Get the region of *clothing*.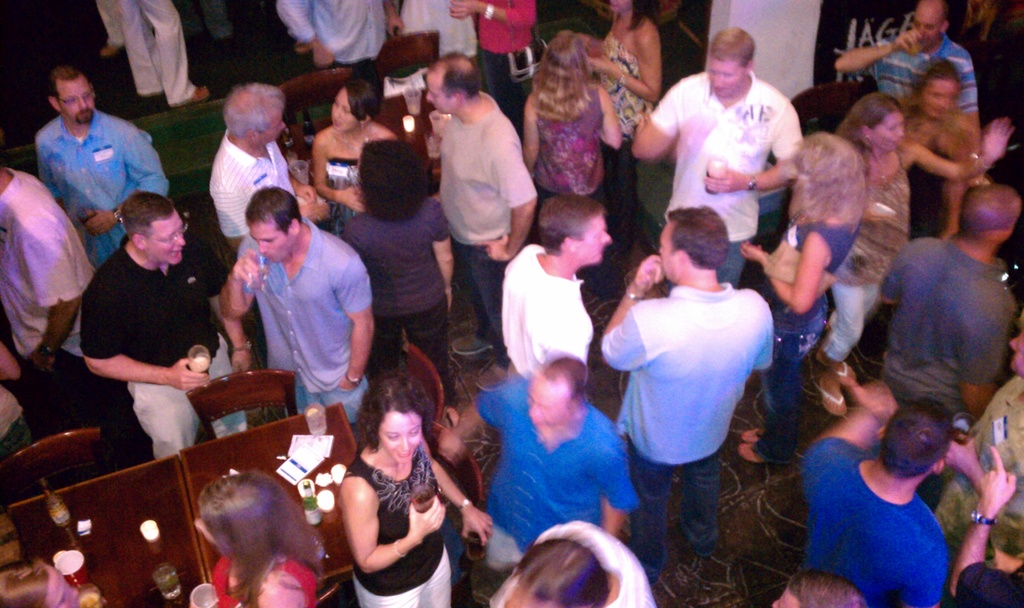
{"left": 0, "top": 160, "right": 97, "bottom": 431}.
